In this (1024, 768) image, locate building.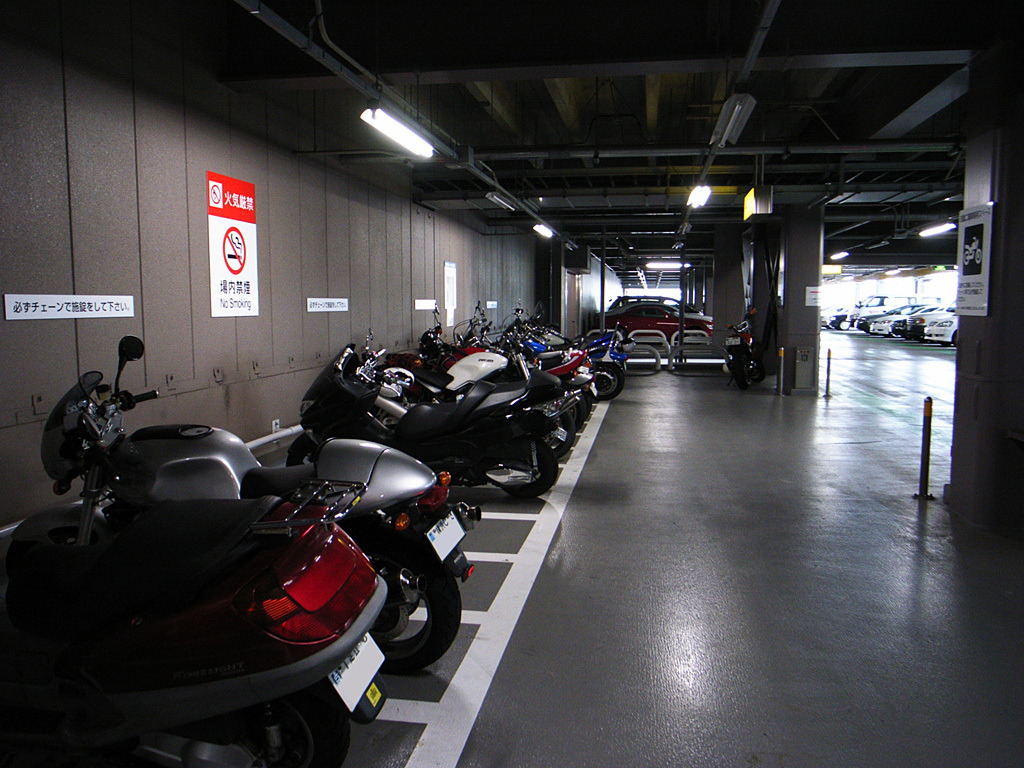
Bounding box: 0,0,1023,767.
